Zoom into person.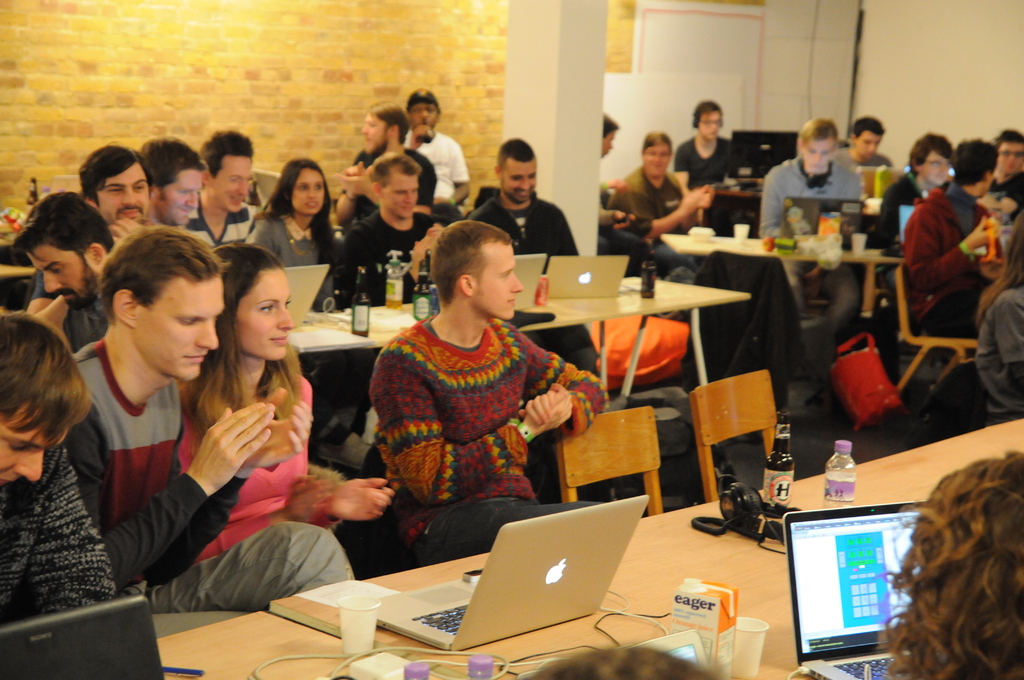
Zoom target: region(0, 310, 119, 627).
